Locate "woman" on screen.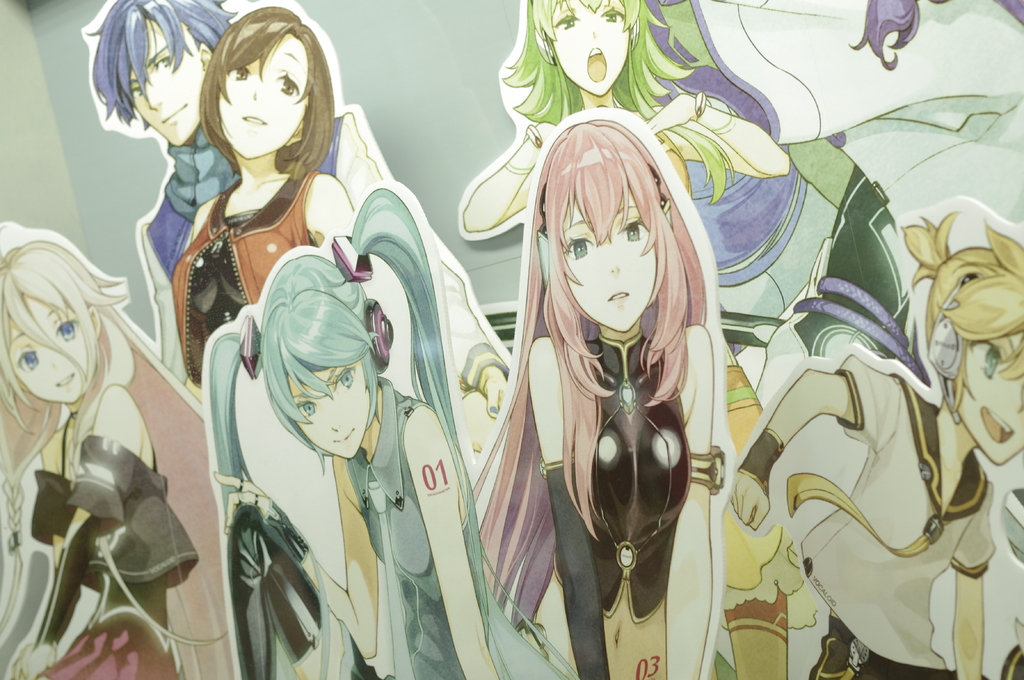
On screen at left=466, top=109, right=769, bottom=663.
